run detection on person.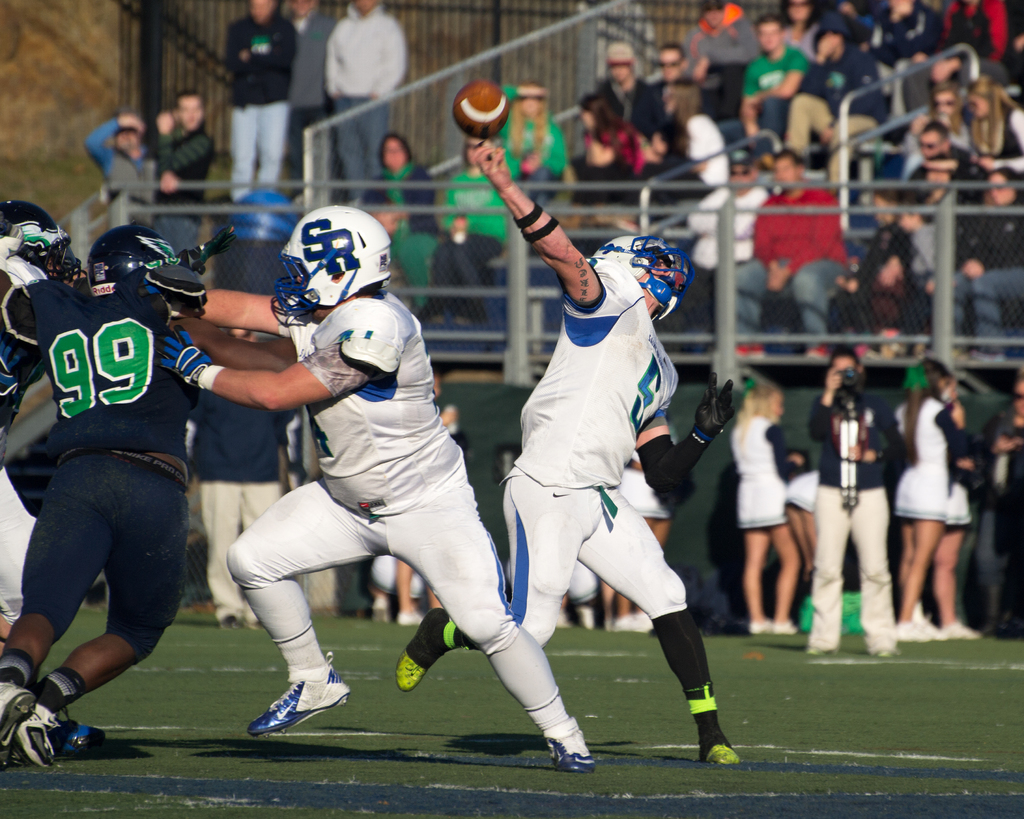
Result: <bbox>373, 132, 441, 321</bbox>.
